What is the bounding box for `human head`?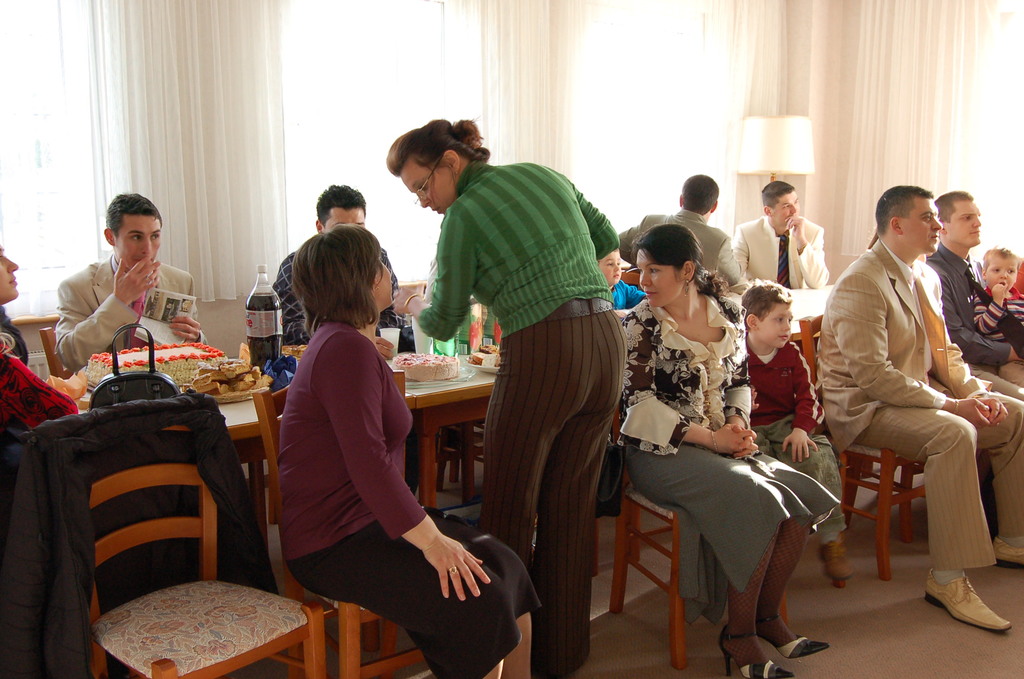
(x1=934, y1=188, x2=982, y2=249).
